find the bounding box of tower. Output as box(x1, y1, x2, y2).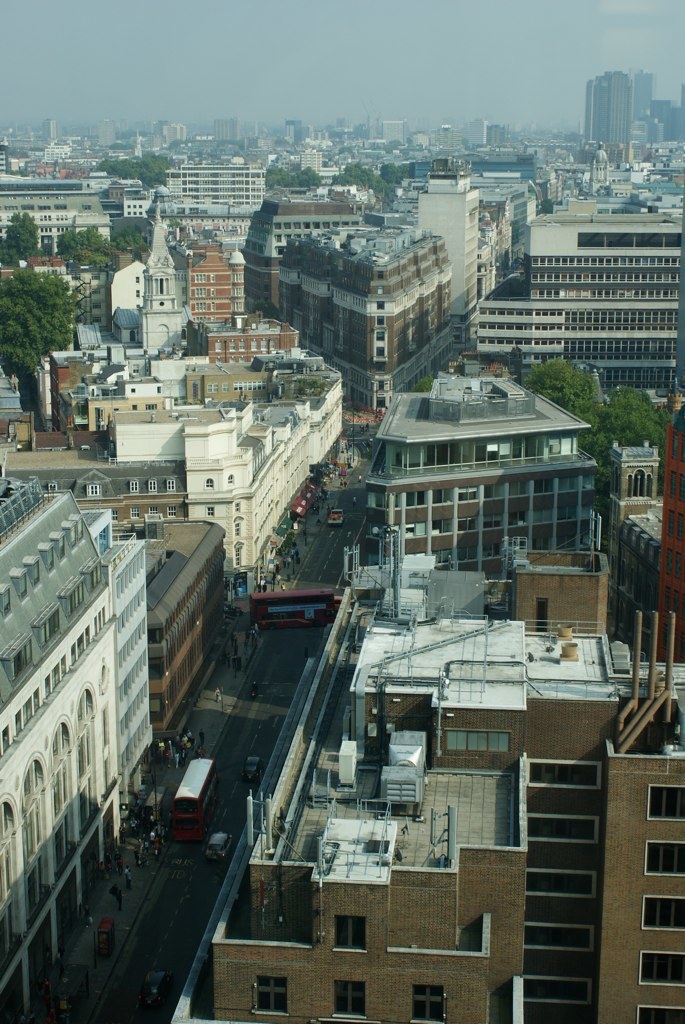
box(138, 194, 189, 361).
